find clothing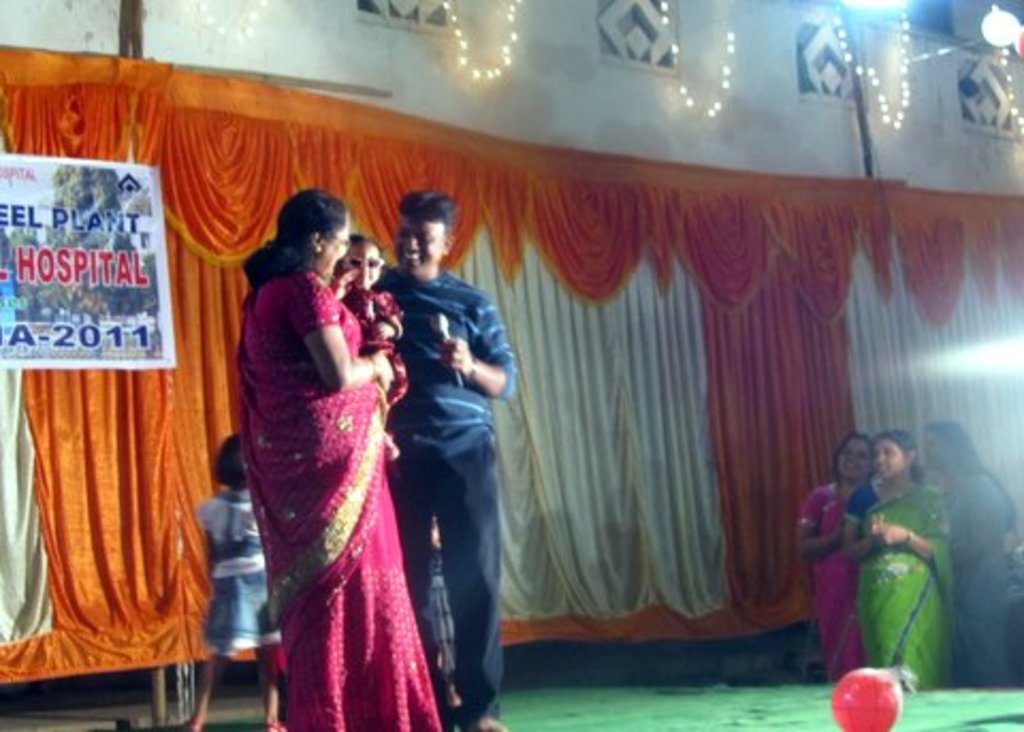
rect(369, 262, 516, 715)
